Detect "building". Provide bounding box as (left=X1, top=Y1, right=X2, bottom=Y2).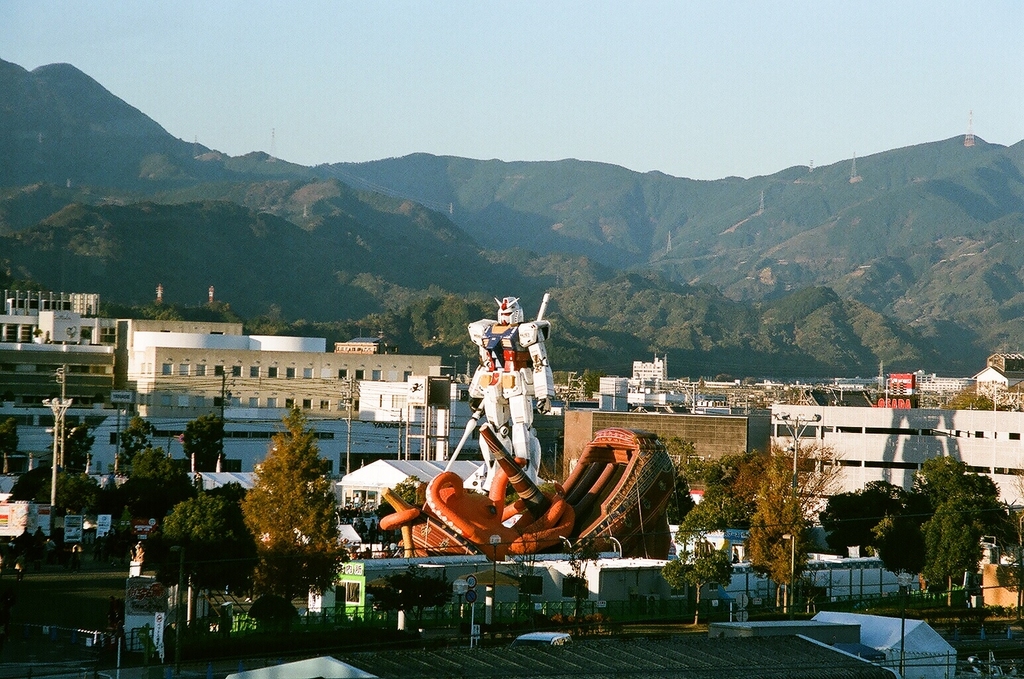
(left=304, top=558, right=479, bottom=622).
